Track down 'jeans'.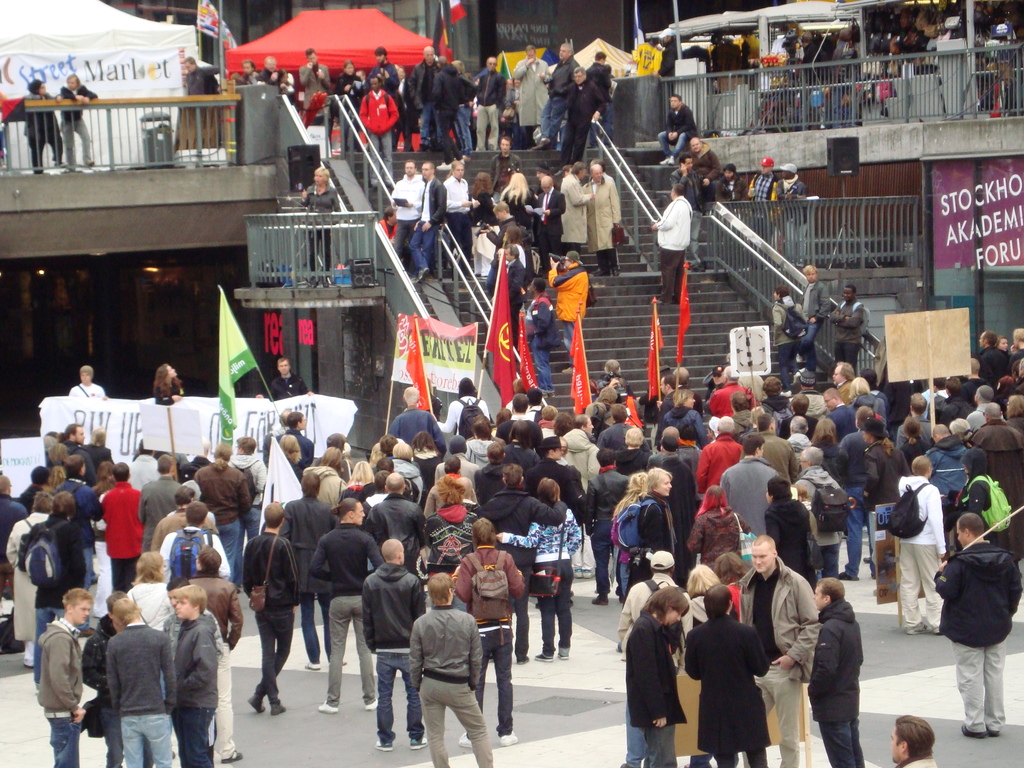
Tracked to (121,710,168,767).
